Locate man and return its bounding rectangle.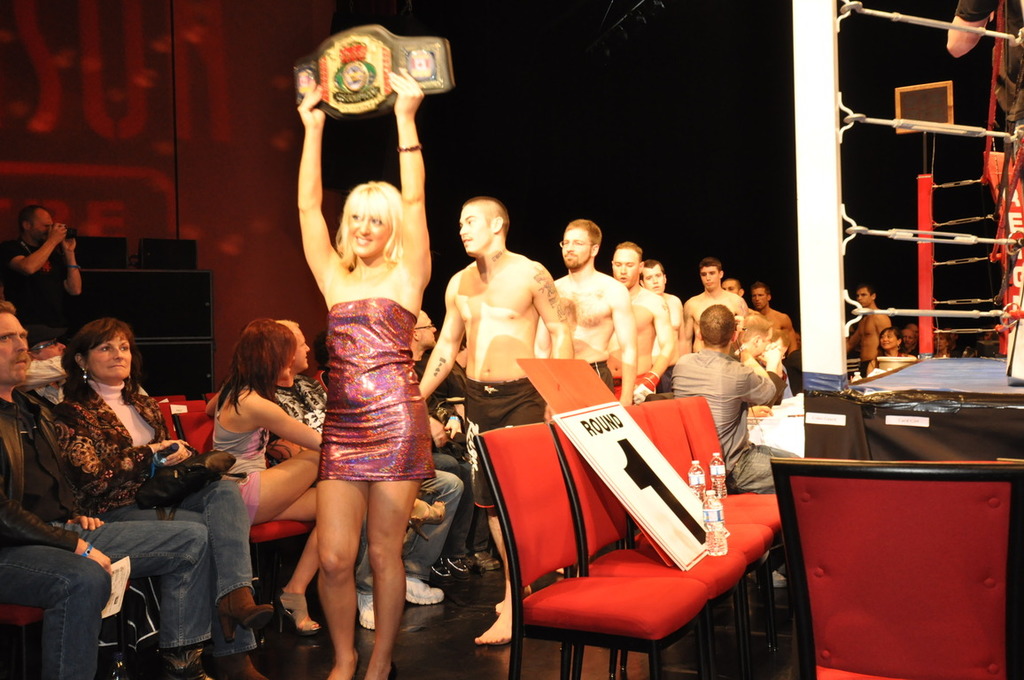
x1=412 y1=314 x2=502 y2=579.
